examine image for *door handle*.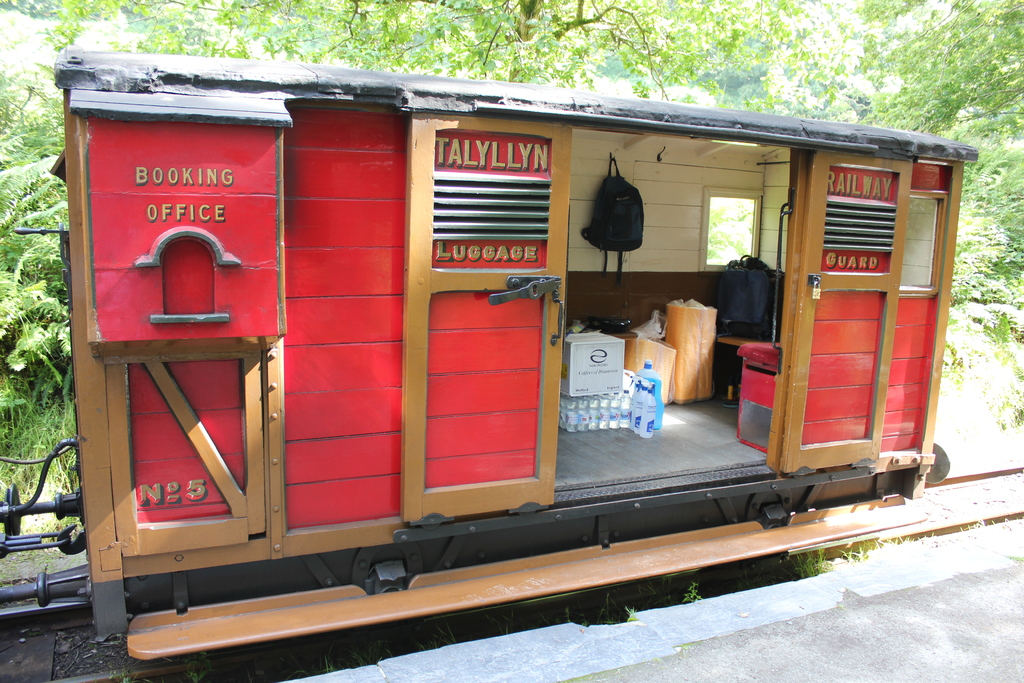
Examination result: [left=808, top=270, right=823, bottom=294].
